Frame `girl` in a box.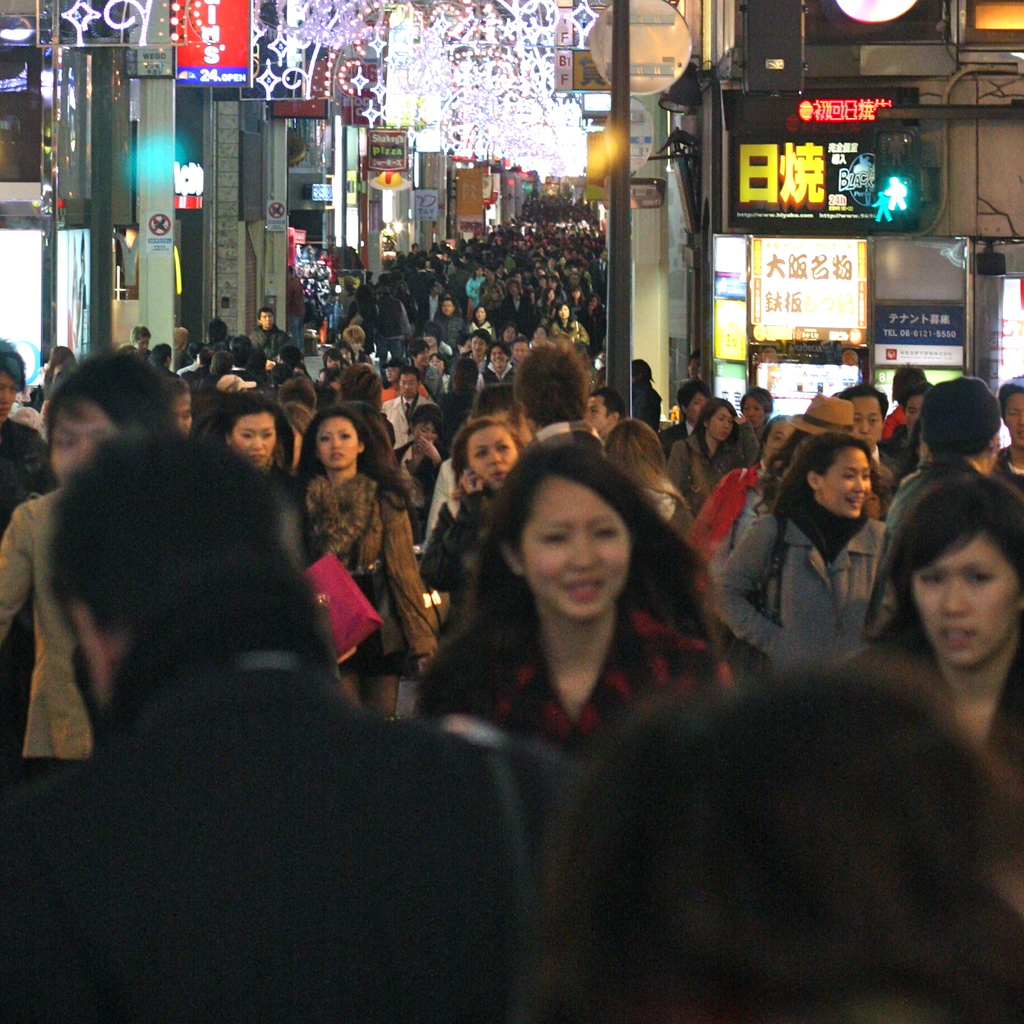
crop(666, 395, 736, 502).
